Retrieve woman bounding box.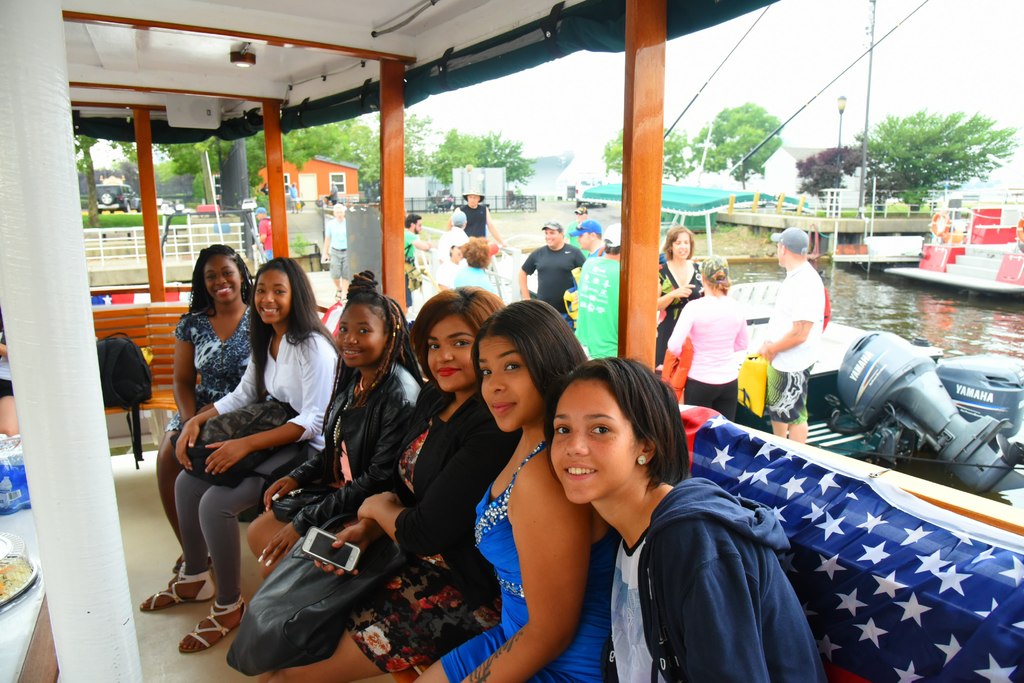
Bounding box: (657,223,706,377).
